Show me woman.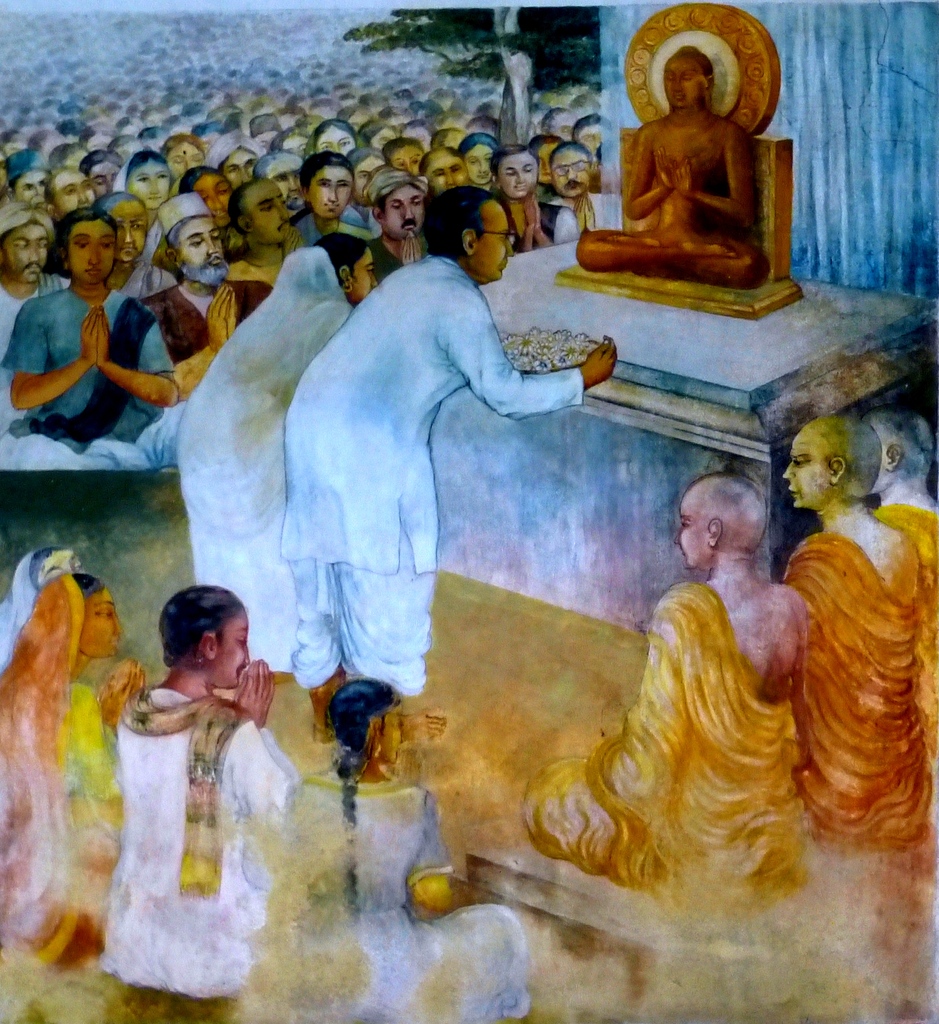
woman is here: bbox=(159, 132, 212, 186).
